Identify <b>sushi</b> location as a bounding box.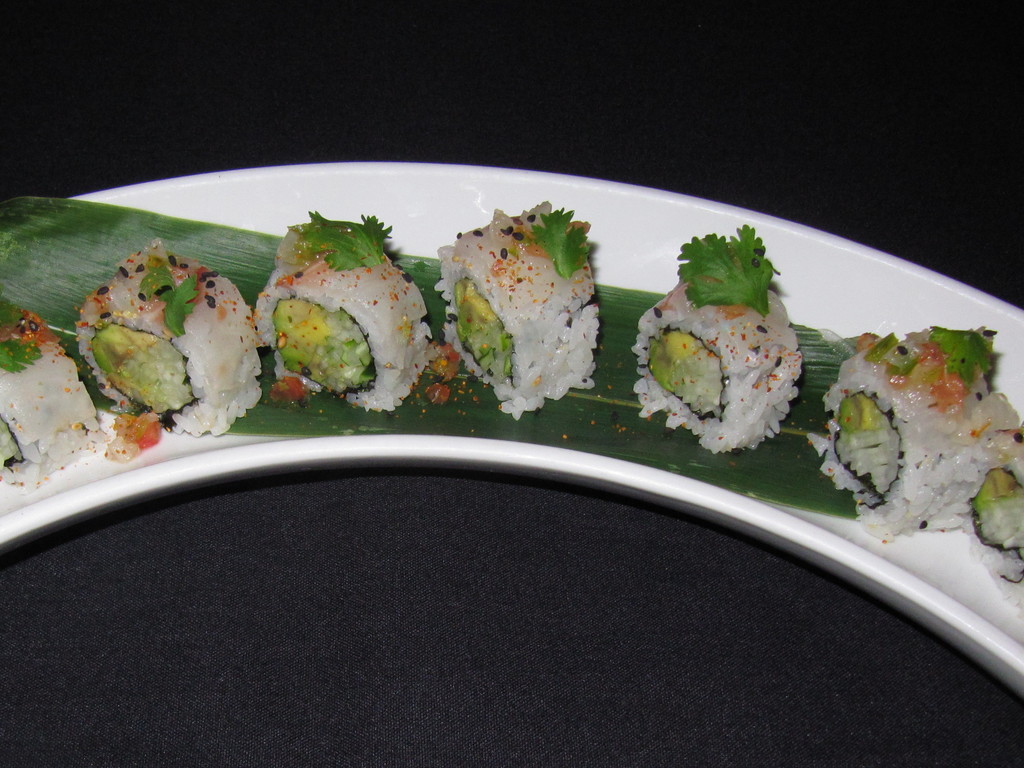
left=815, top=322, right=1023, bottom=541.
